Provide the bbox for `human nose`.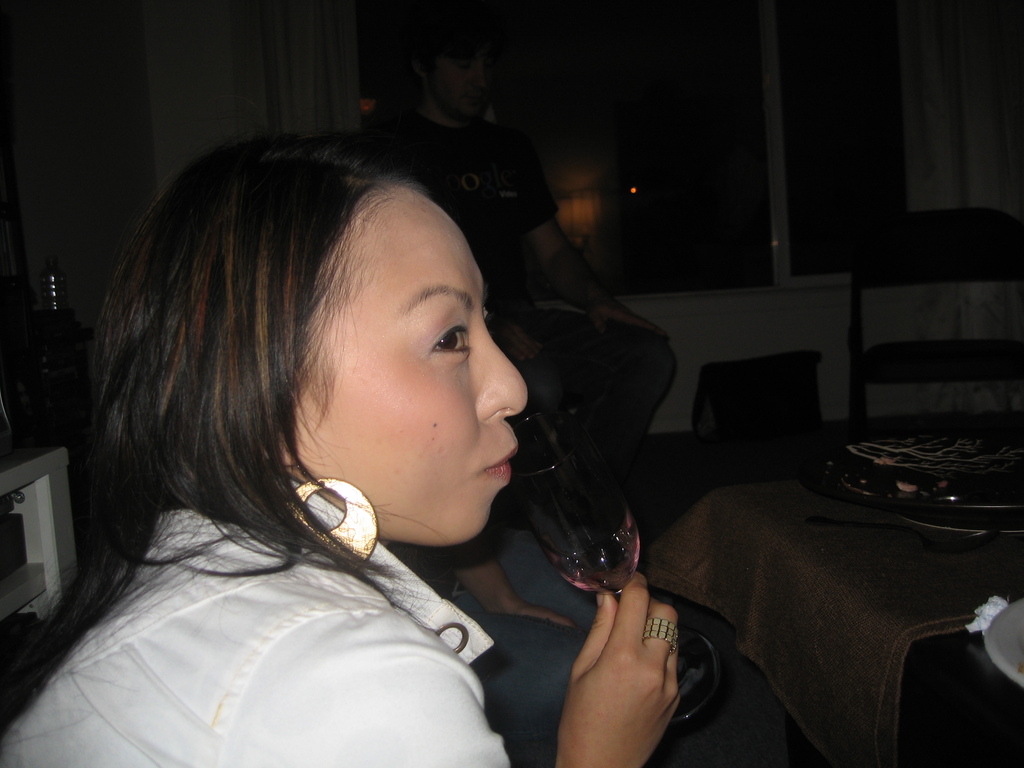
detection(476, 315, 529, 415).
